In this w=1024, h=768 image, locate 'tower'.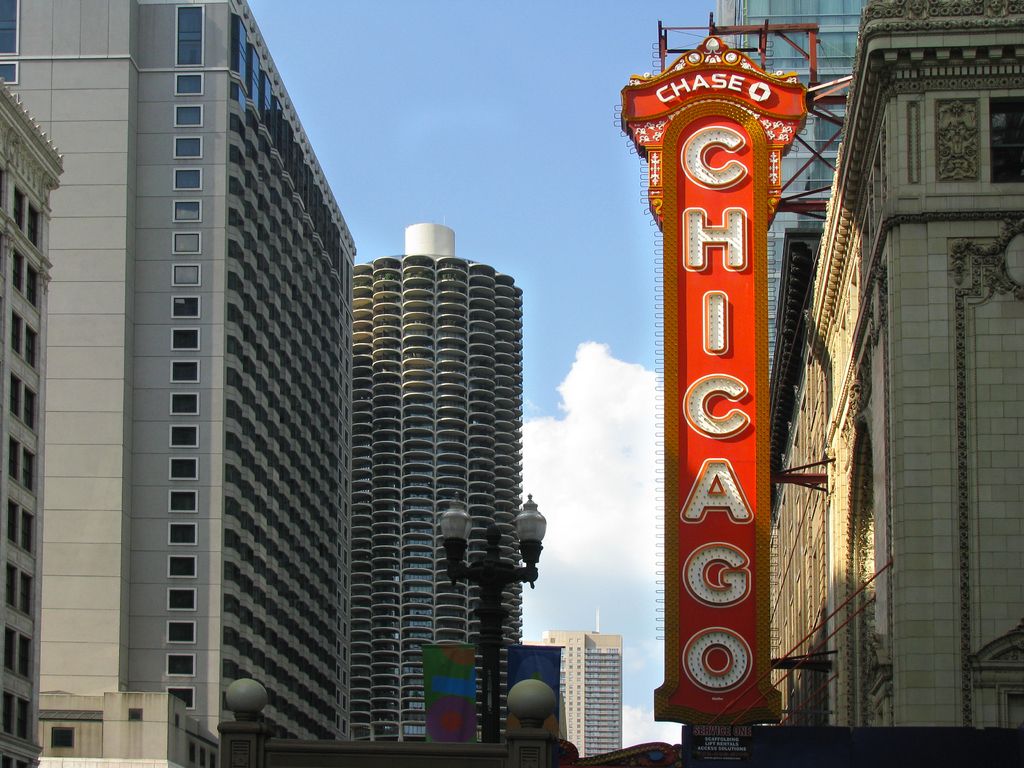
Bounding box: select_region(539, 618, 630, 756).
